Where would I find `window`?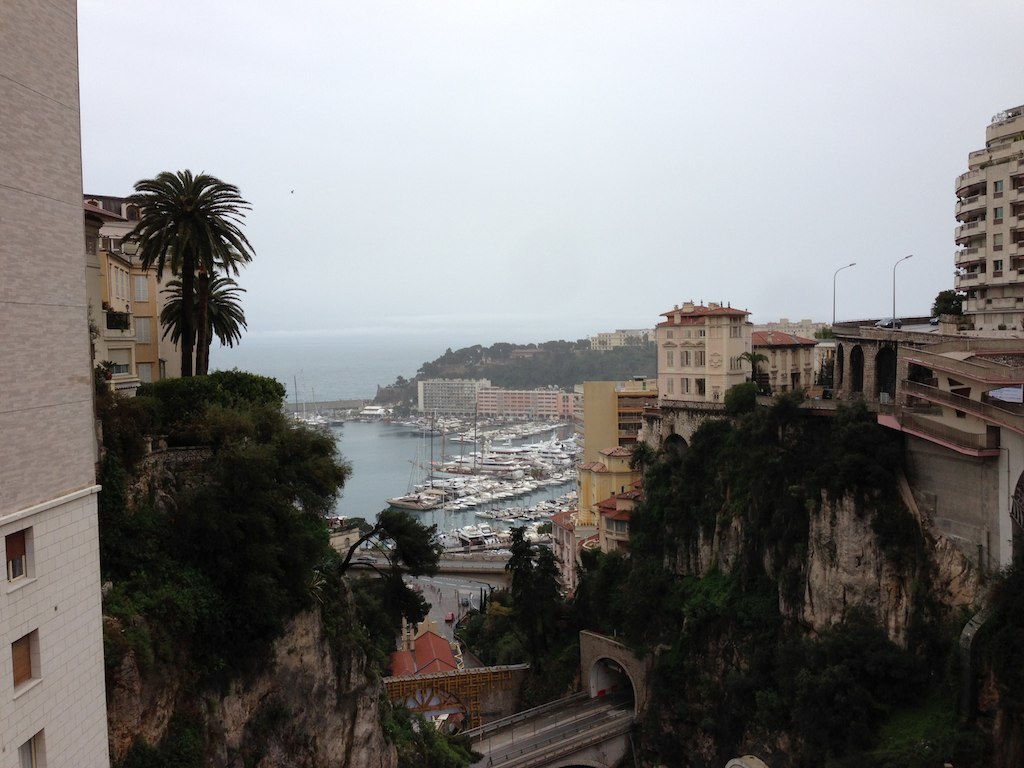
At bbox(139, 360, 150, 387).
